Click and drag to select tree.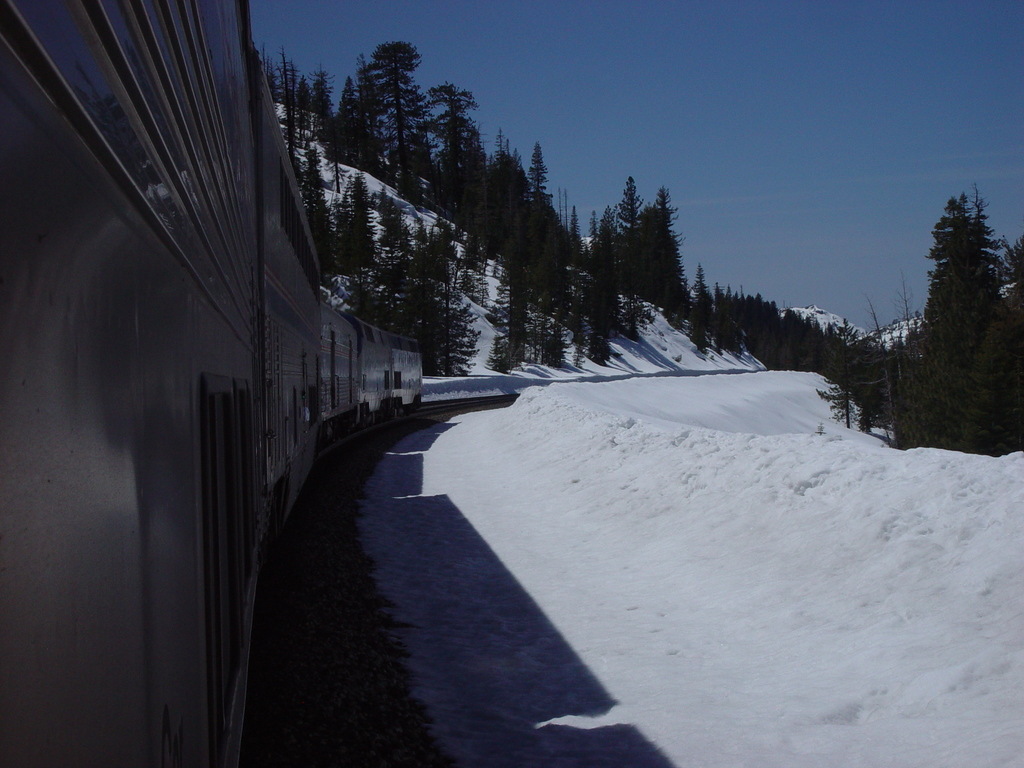
Selection: <bbox>273, 47, 301, 149</bbox>.
